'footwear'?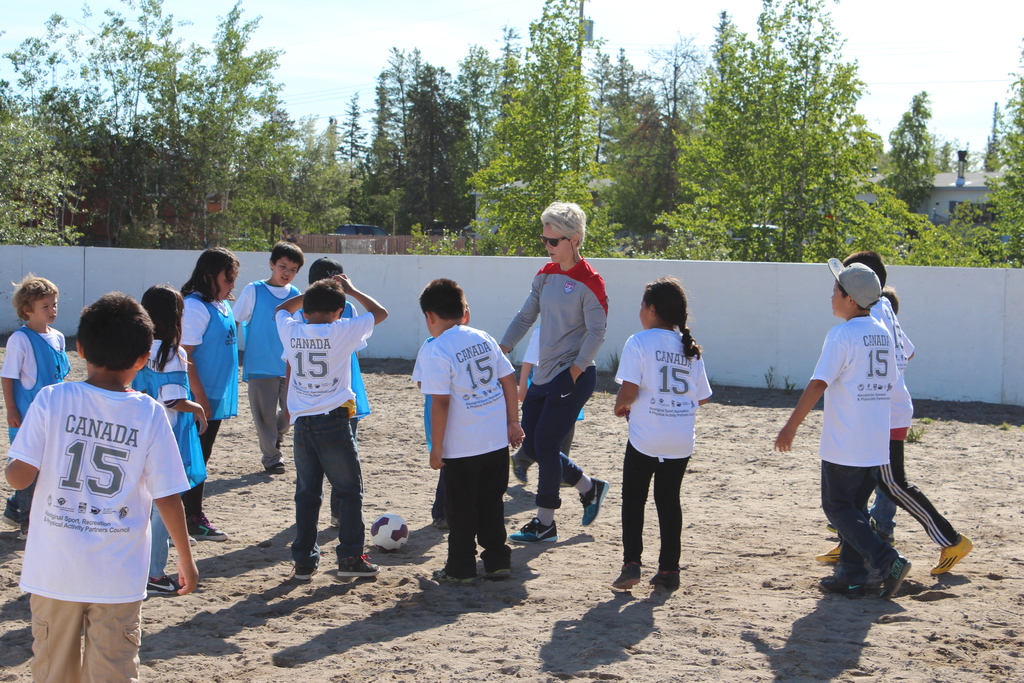
[337, 554, 382, 577]
